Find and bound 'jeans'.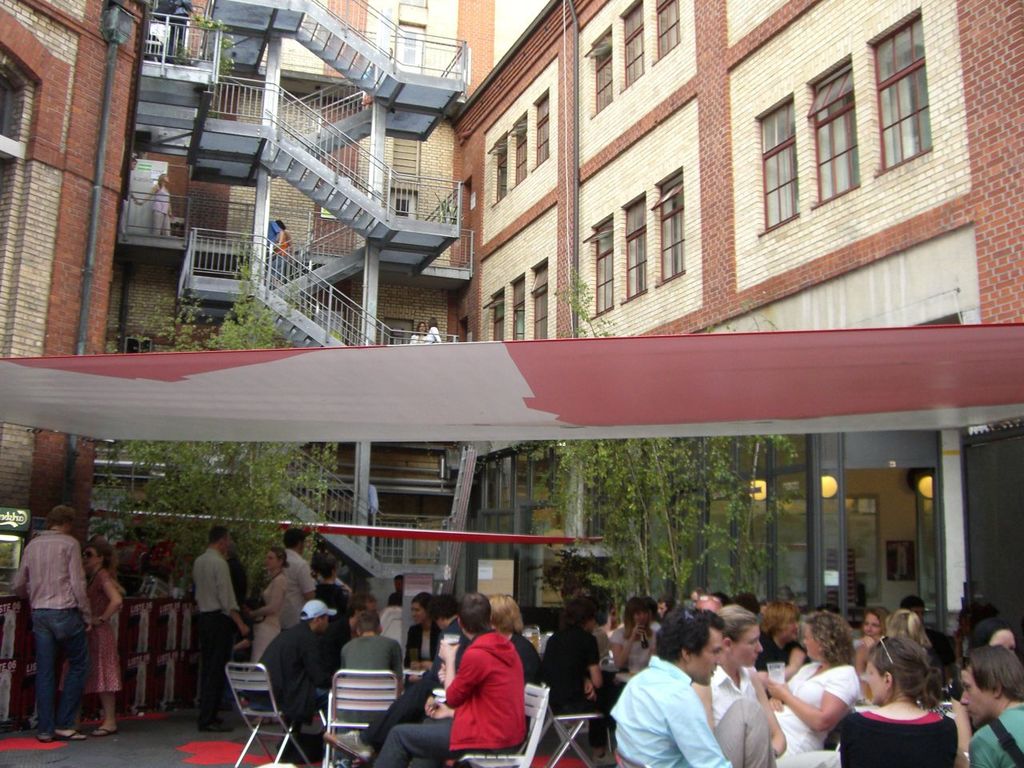
Bound: box=[378, 718, 449, 767].
